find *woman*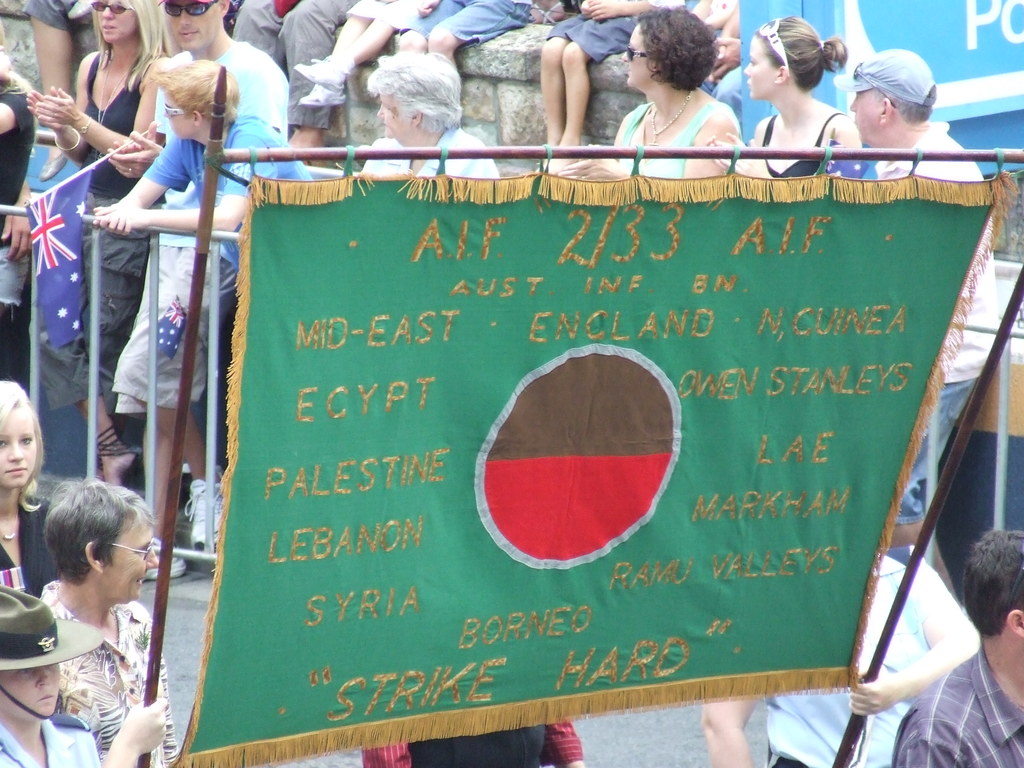
bbox=(0, 585, 170, 767)
